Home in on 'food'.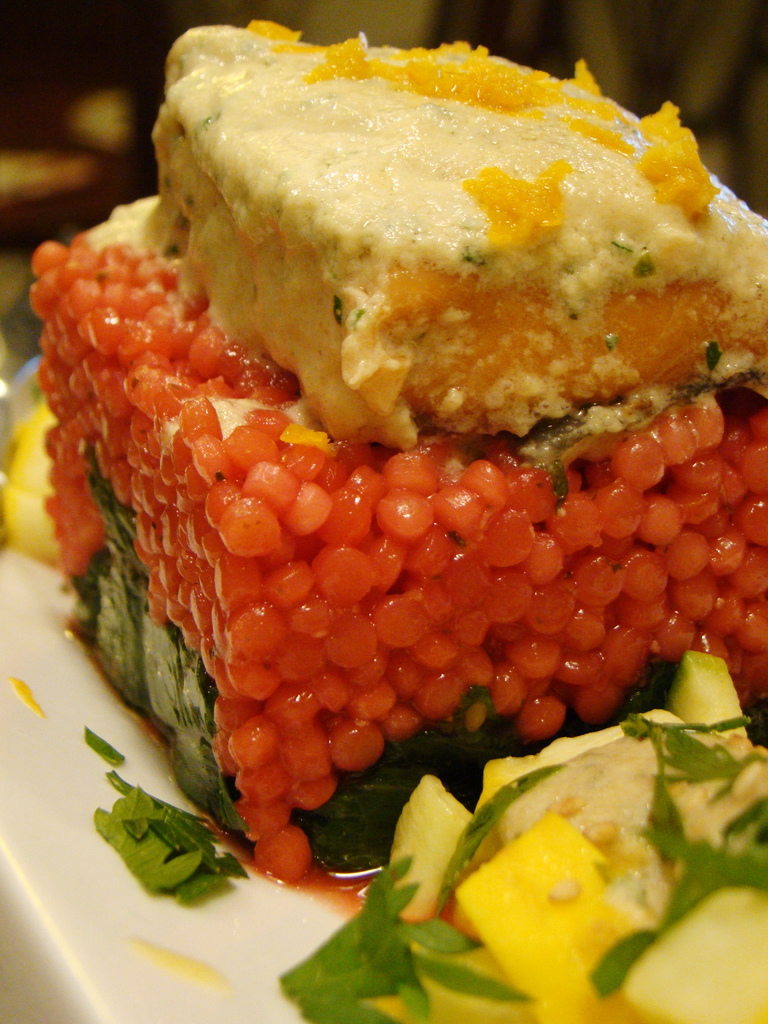
Homed in at x1=140 y1=28 x2=747 y2=467.
